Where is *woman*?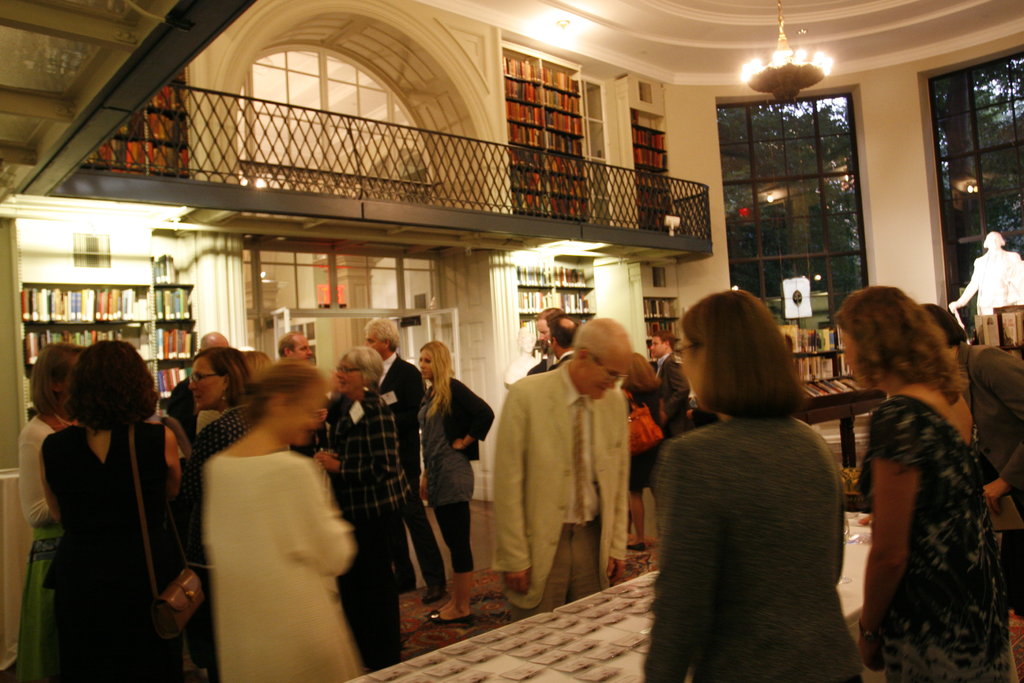
l=416, t=338, r=499, b=627.
